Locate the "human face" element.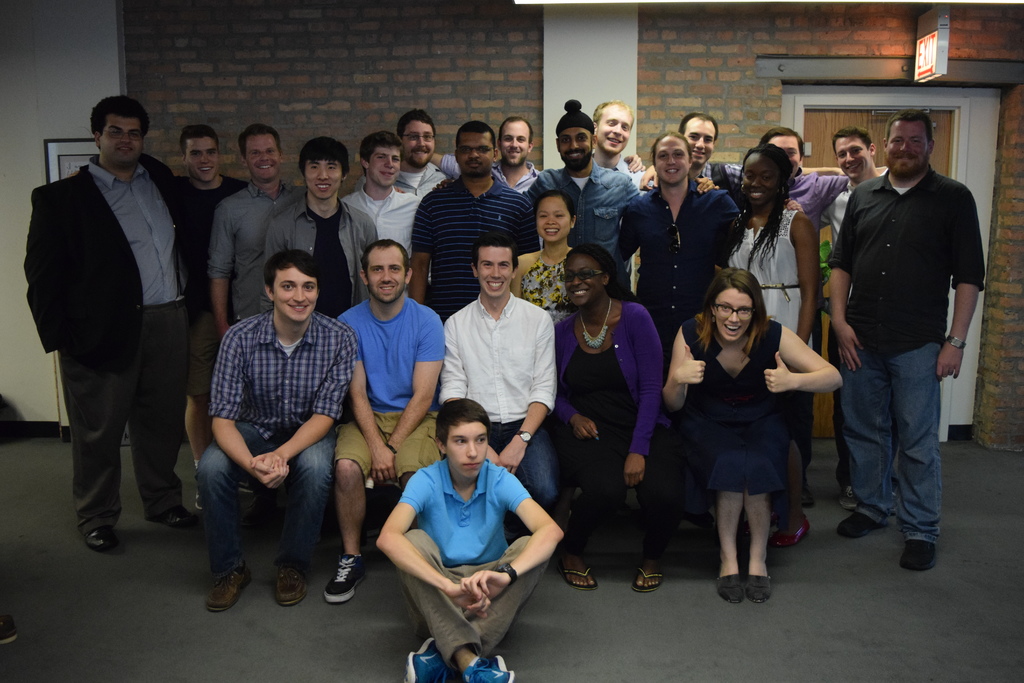
Element bbox: x1=367, y1=247, x2=404, y2=304.
